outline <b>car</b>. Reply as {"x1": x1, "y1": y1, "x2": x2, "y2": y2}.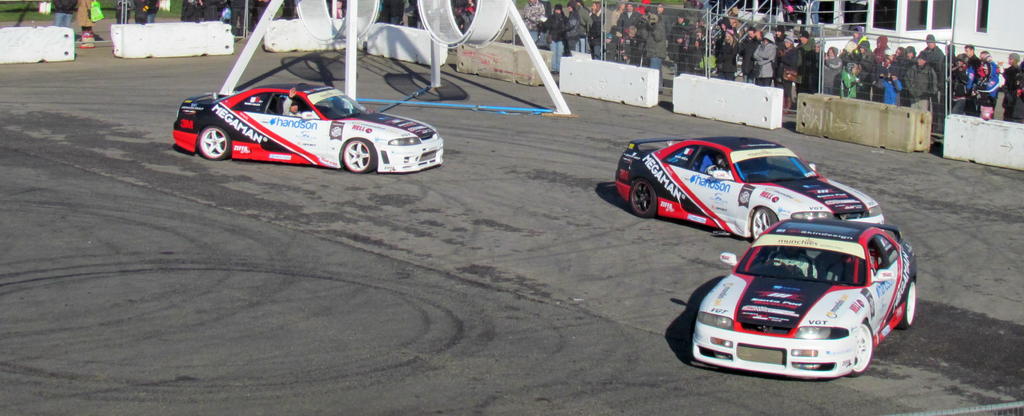
{"x1": 696, "y1": 225, "x2": 926, "y2": 381}.
